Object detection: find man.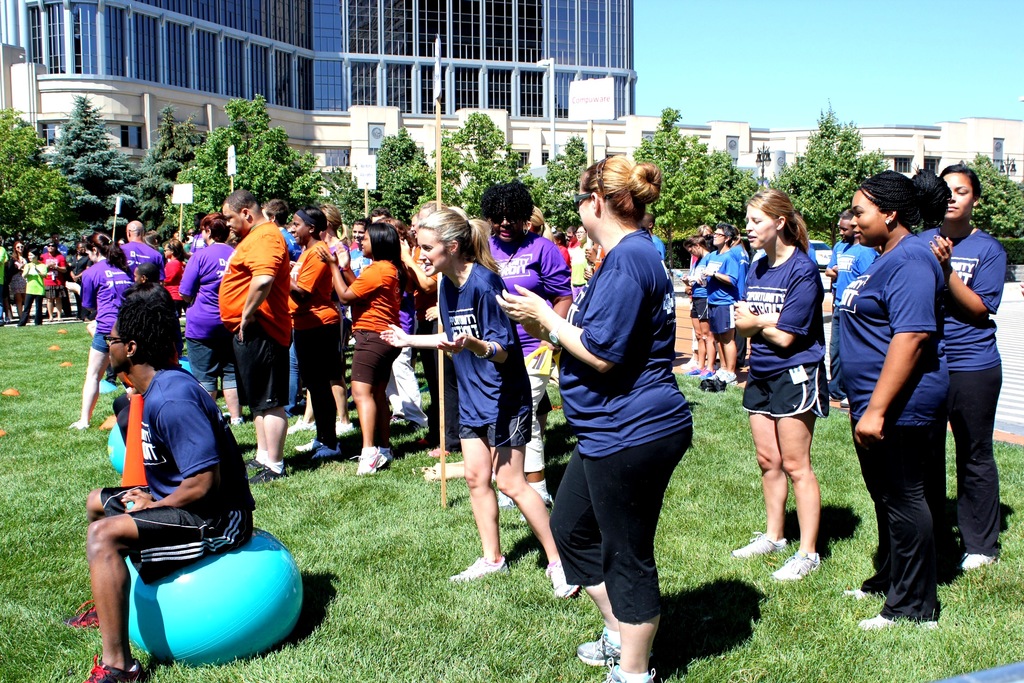
crop(36, 242, 66, 322).
